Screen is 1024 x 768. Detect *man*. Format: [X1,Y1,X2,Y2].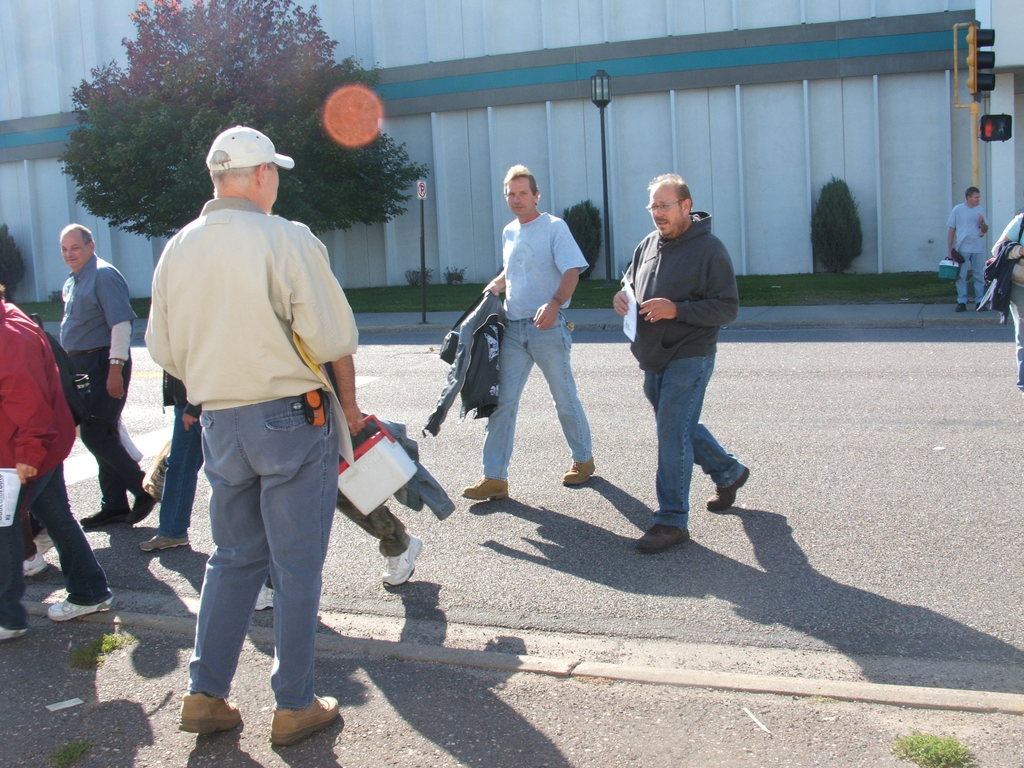
[950,182,990,314].
